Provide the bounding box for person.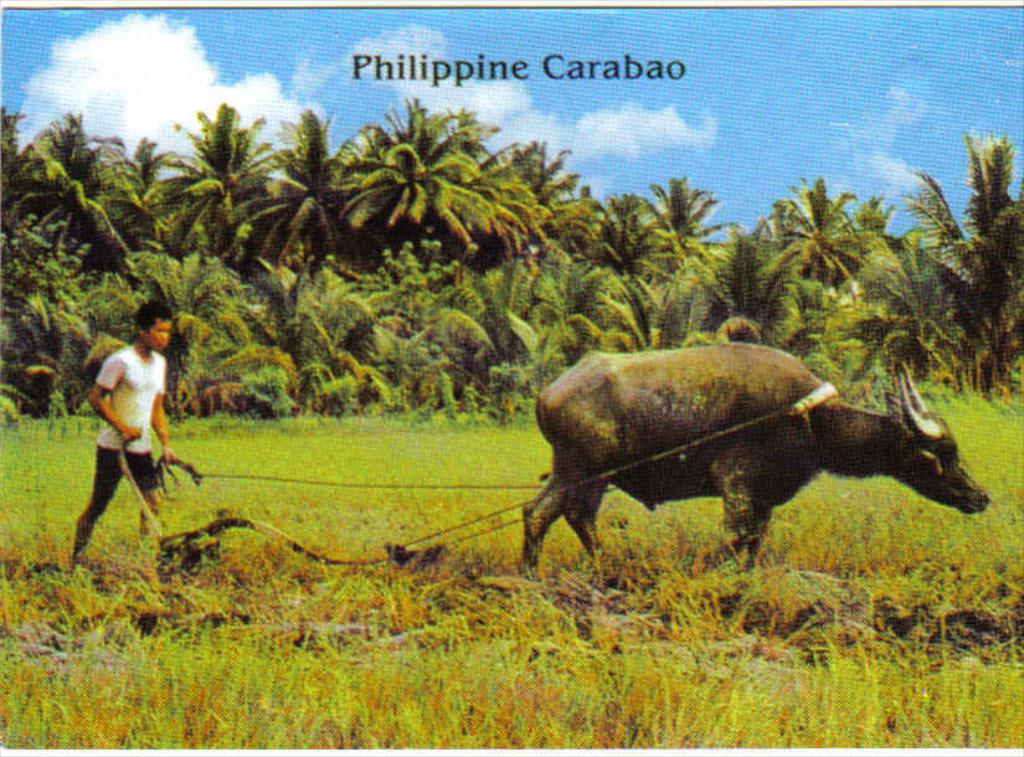
left=50, top=300, right=175, bottom=566.
